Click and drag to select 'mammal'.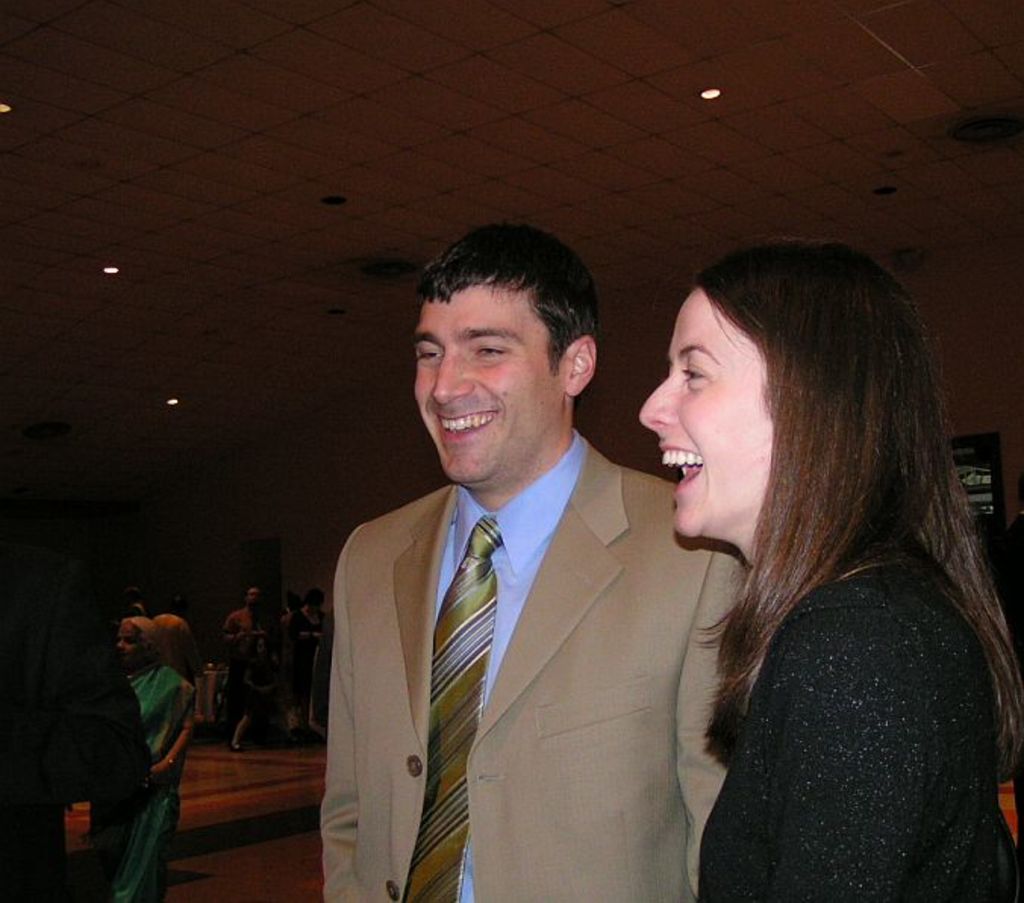
Selection: pyautogui.locateOnScreen(304, 591, 324, 700).
